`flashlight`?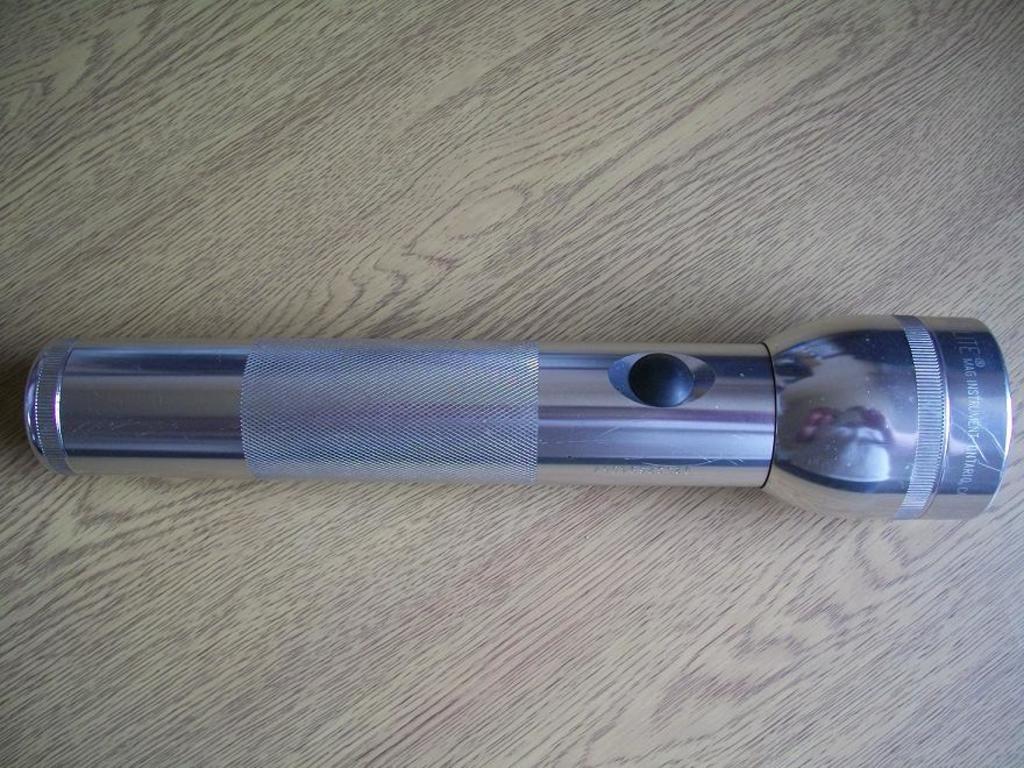
x1=20 y1=311 x2=1014 y2=522
